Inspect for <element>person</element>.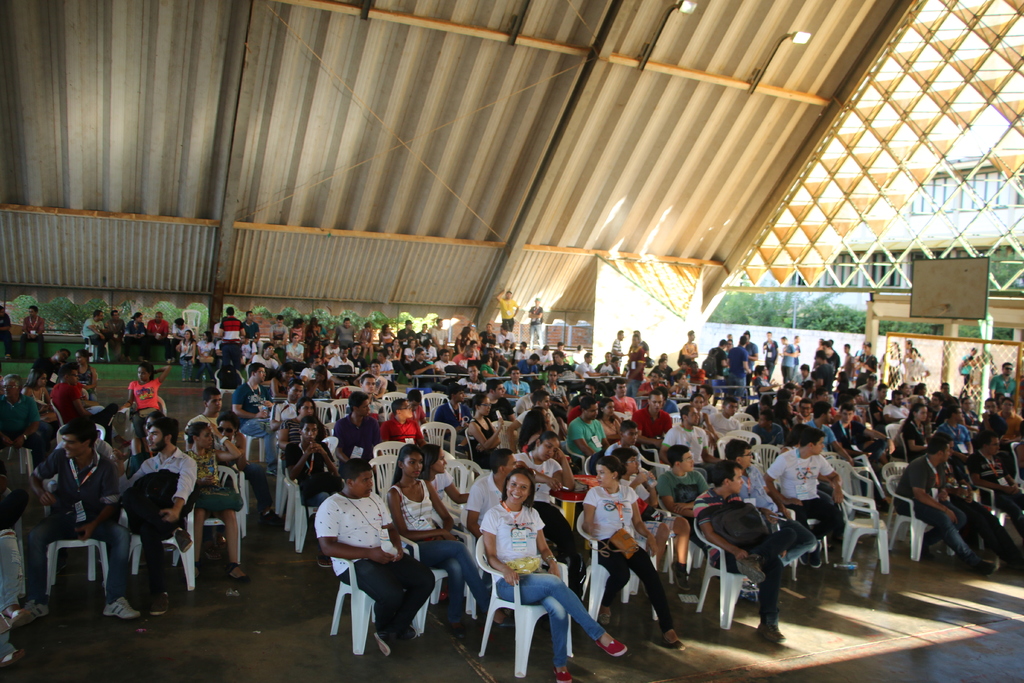
Inspection: box=[0, 369, 47, 495].
